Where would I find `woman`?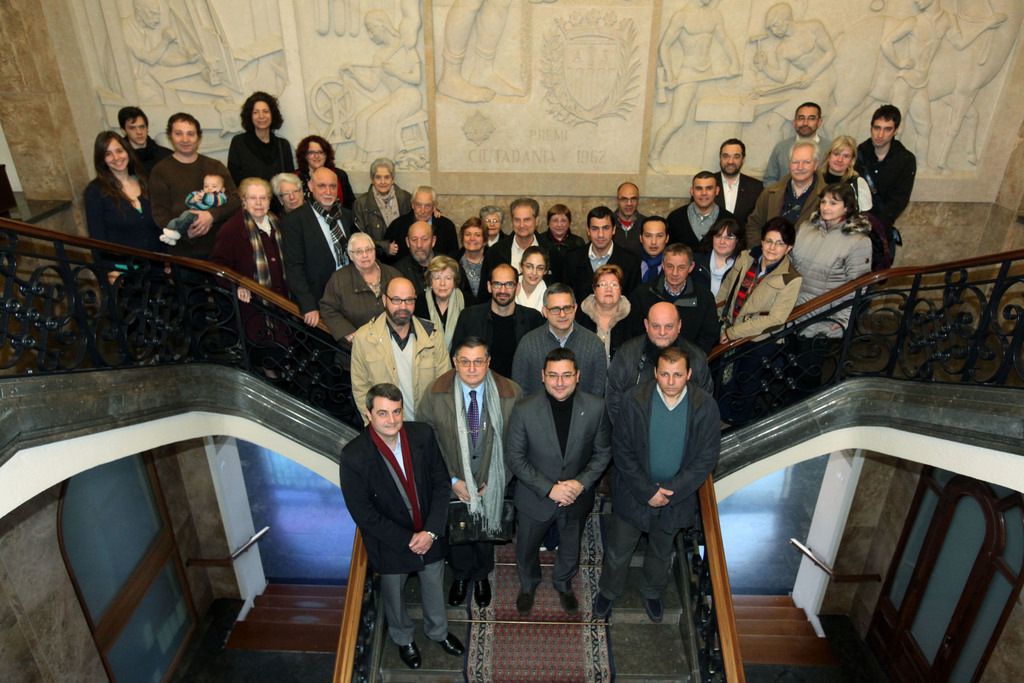
At x1=514 y1=249 x2=570 y2=317.
